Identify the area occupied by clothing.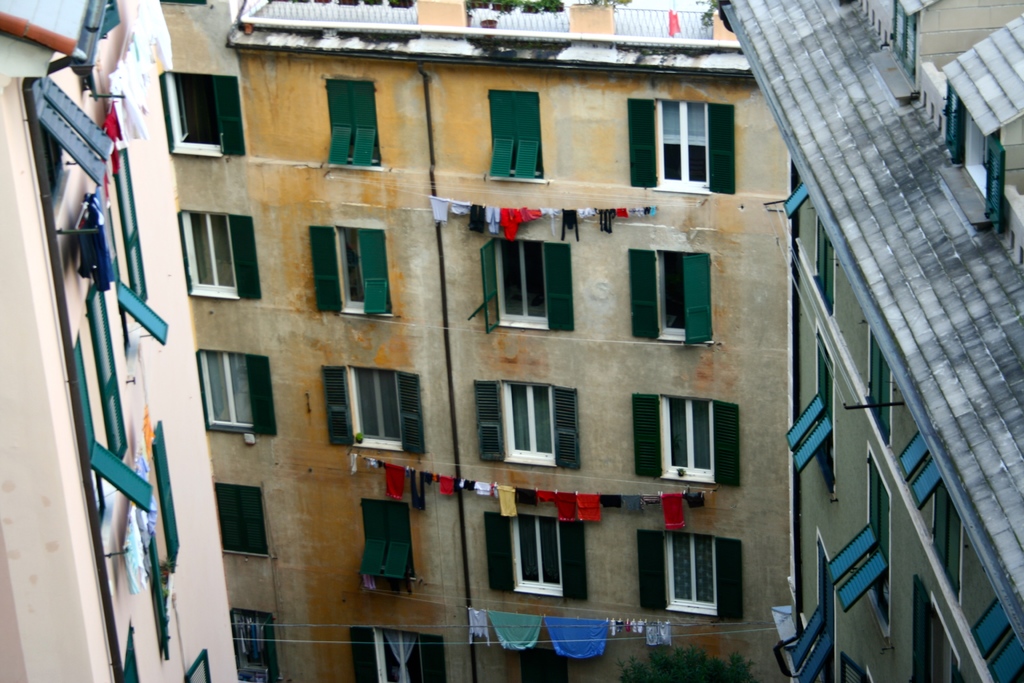
Area: <bbox>664, 493, 683, 528</bbox>.
